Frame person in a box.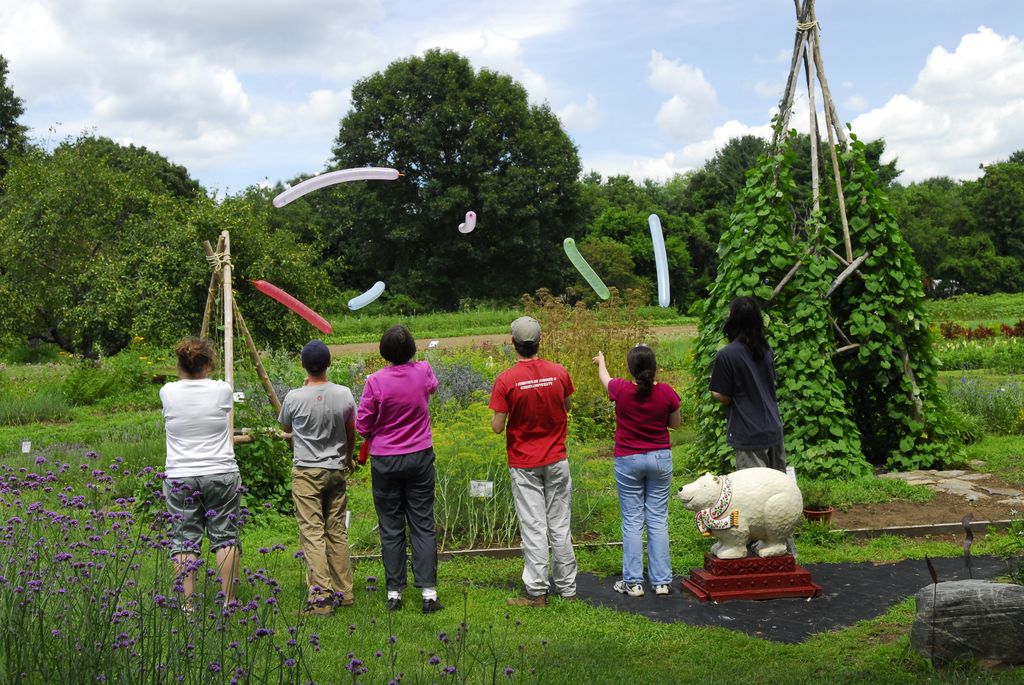
l=481, t=311, r=573, b=604.
